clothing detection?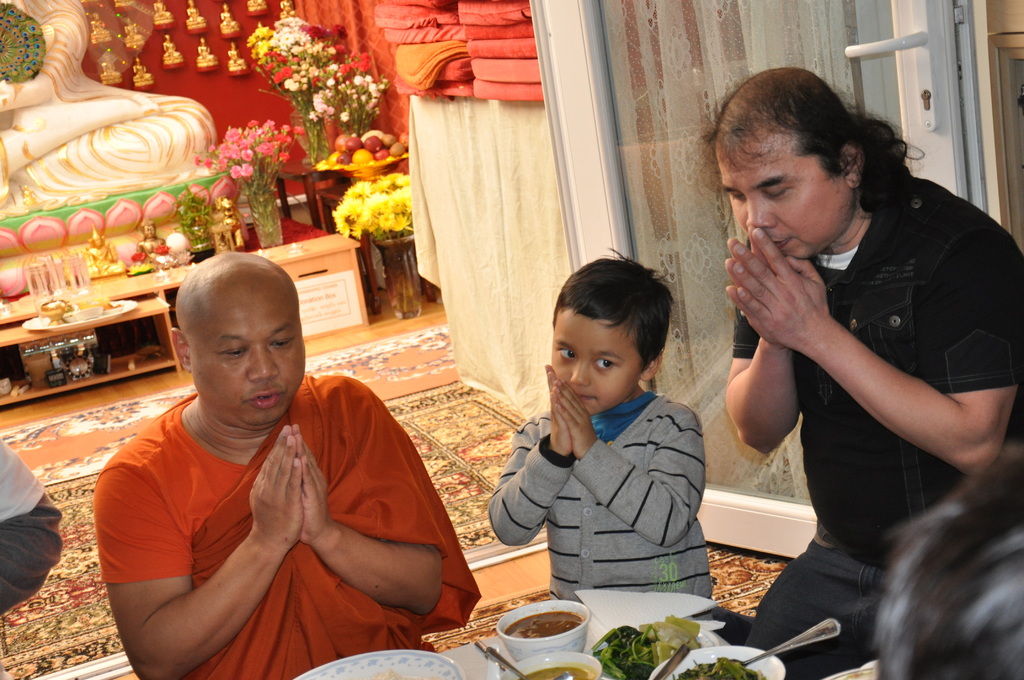
bbox=[89, 373, 481, 679]
